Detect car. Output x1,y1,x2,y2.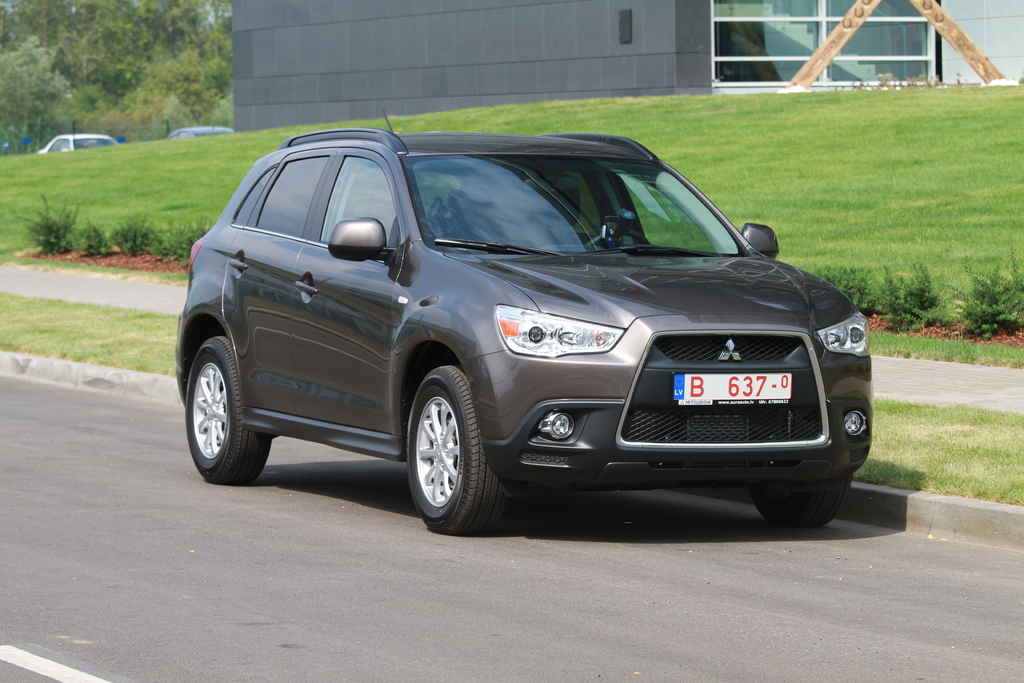
161,122,231,142.
